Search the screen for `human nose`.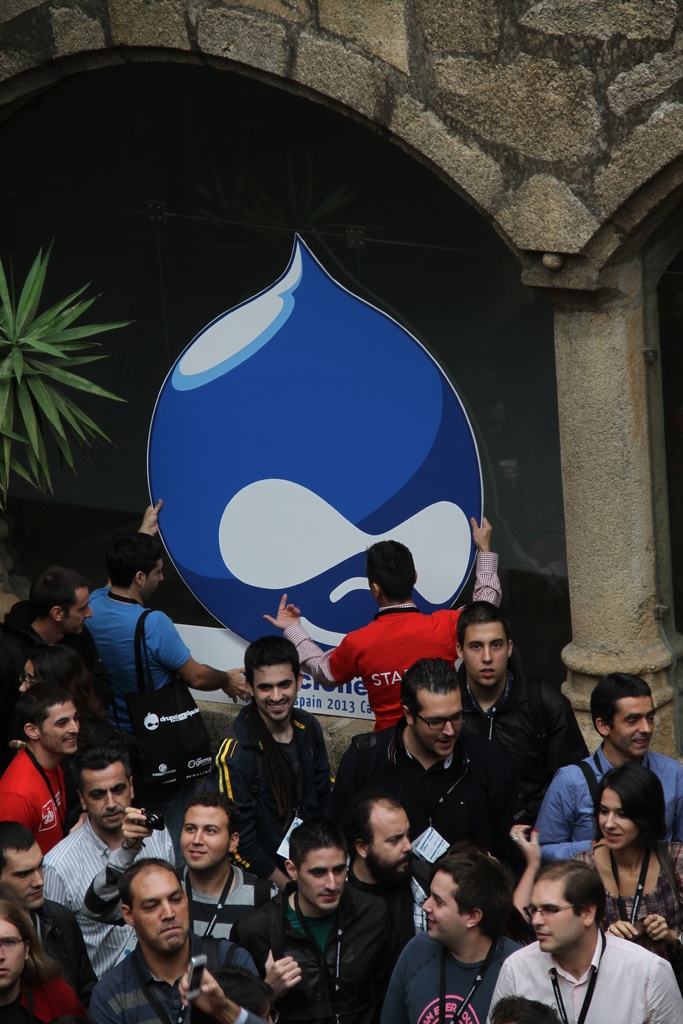
Found at x1=15 y1=677 x2=28 y2=691.
